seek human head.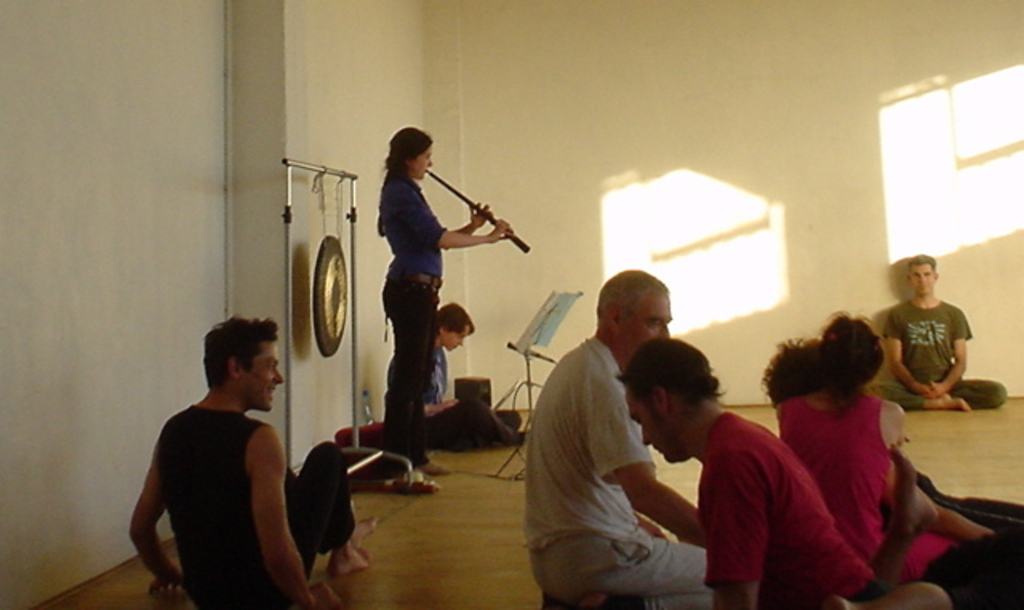
595, 264, 674, 368.
